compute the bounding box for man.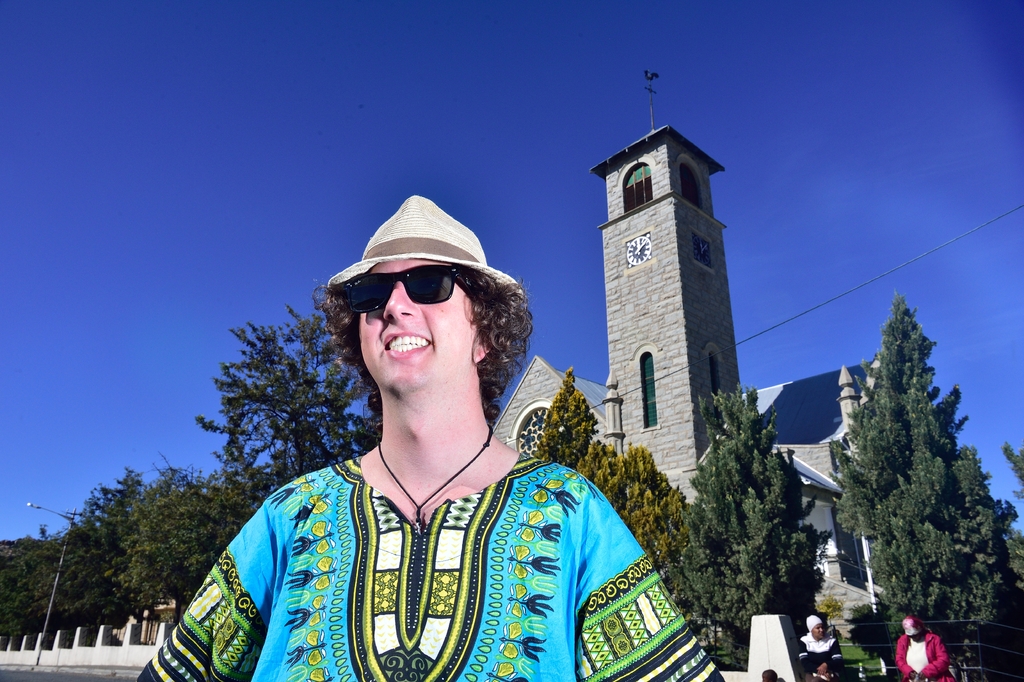
[x1=199, y1=199, x2=675, y2=669].
